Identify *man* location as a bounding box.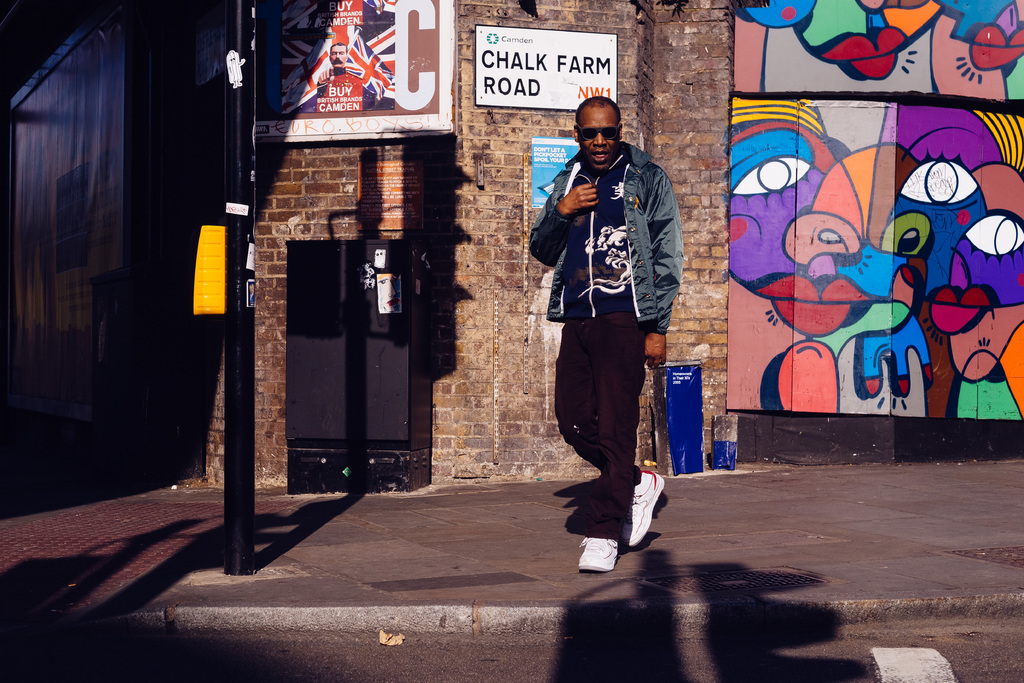
(539, 99, 691, 558).
